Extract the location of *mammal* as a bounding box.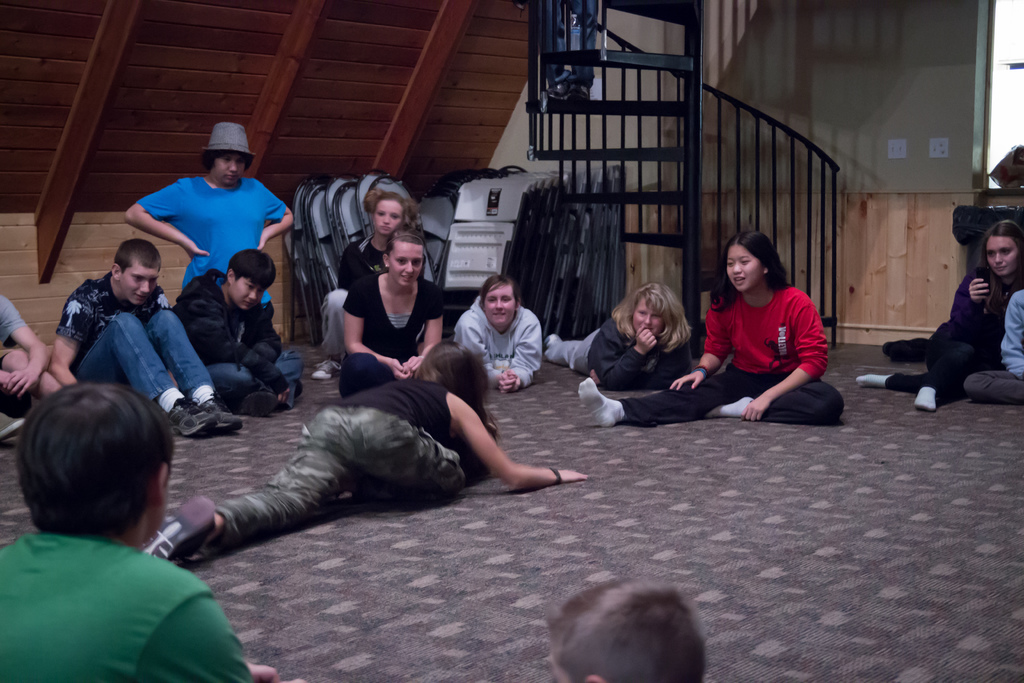
544 278 692 381.
